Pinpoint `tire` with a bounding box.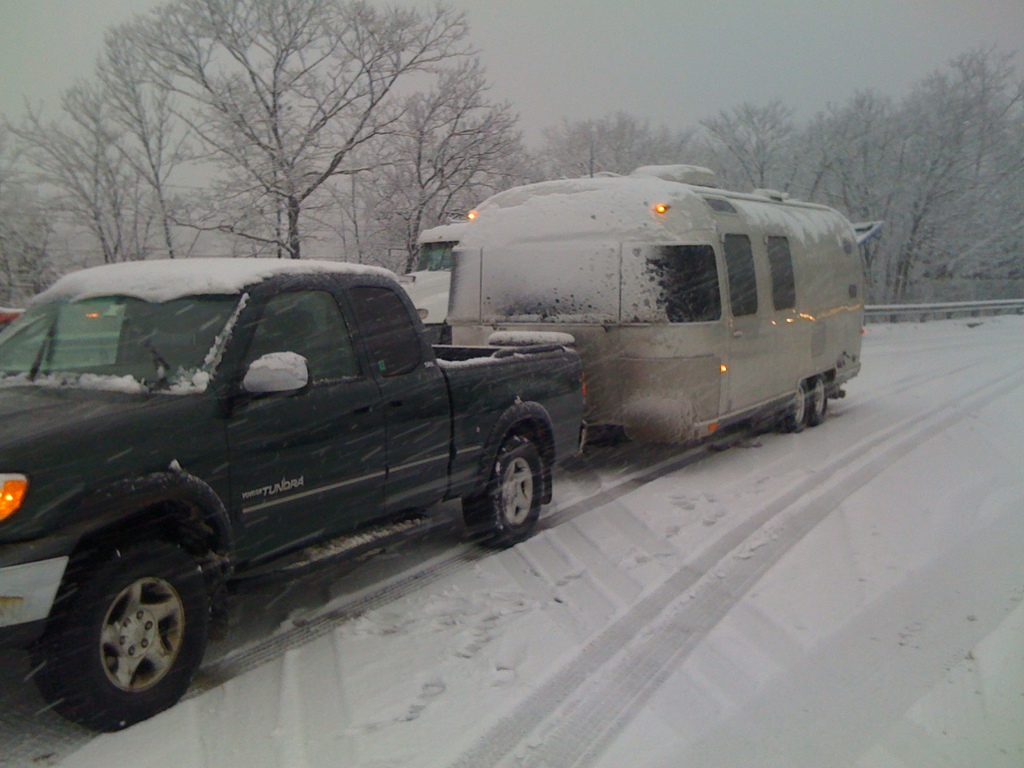
bbox=(60, 541, 207, 737).
